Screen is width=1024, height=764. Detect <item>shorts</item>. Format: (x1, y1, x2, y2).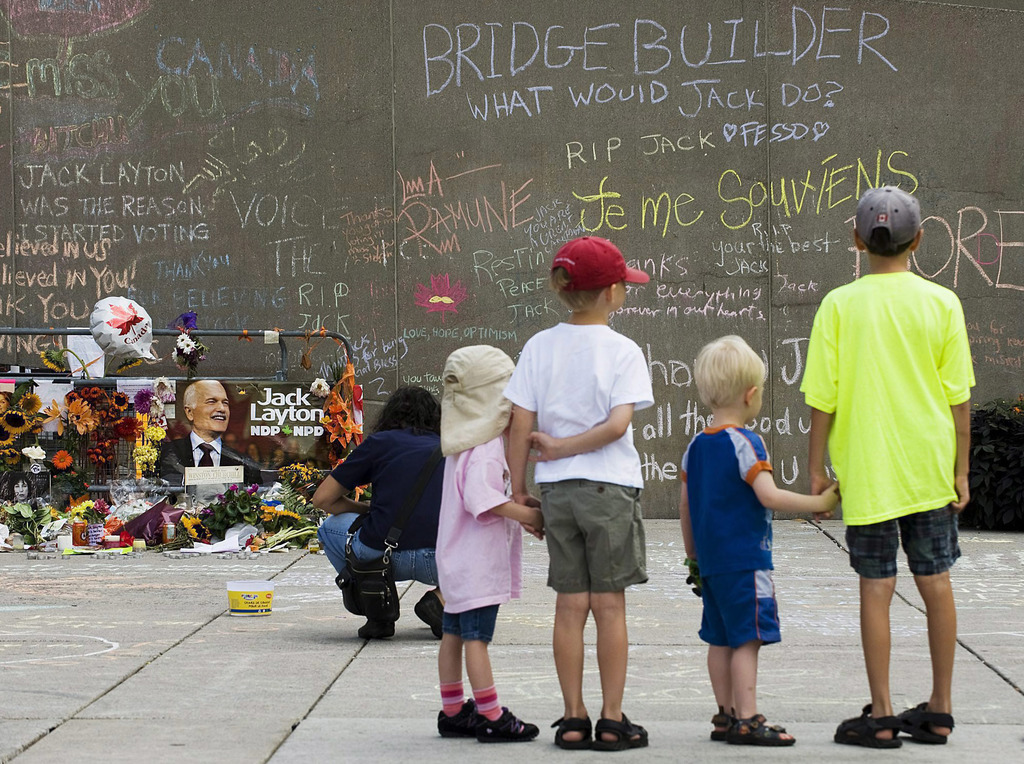
(846, 498, 963, 577).
